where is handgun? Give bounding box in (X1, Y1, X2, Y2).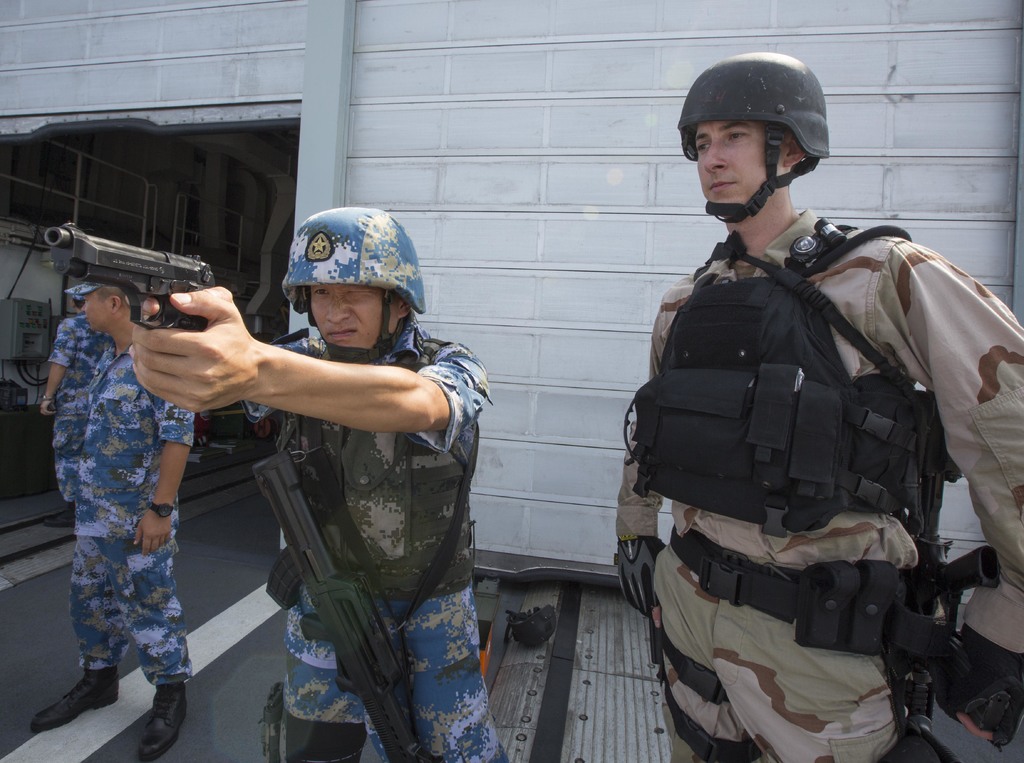
(250, 453, 442, 762).
